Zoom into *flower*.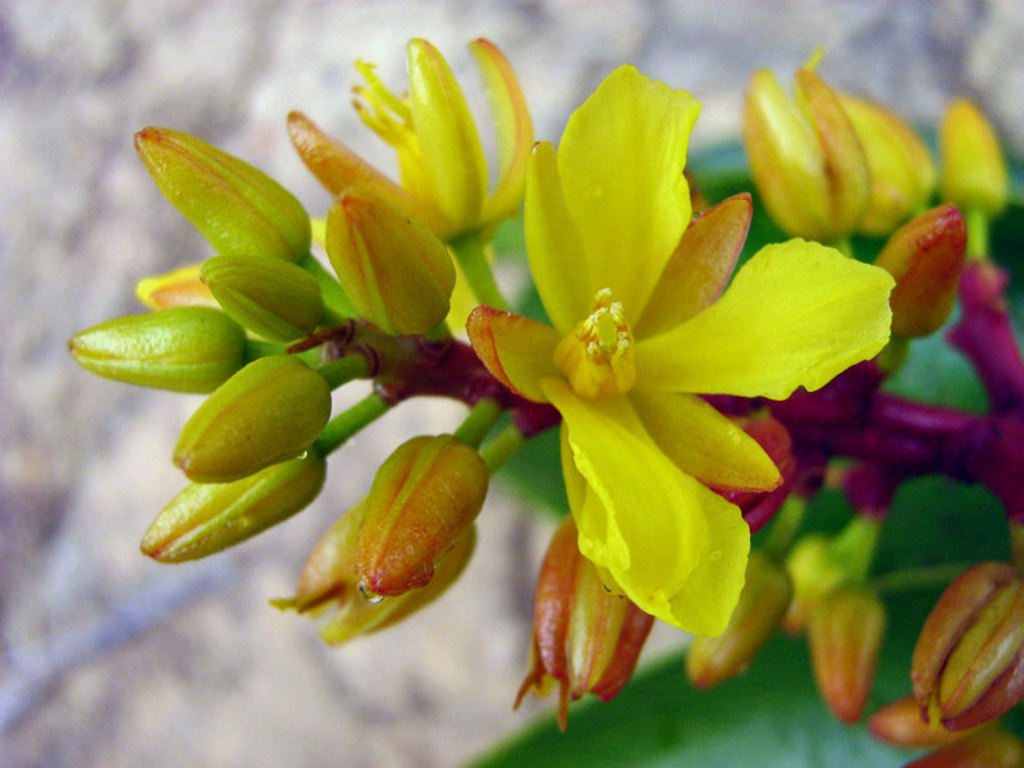
Zoom target: 833:559:1023:767.
